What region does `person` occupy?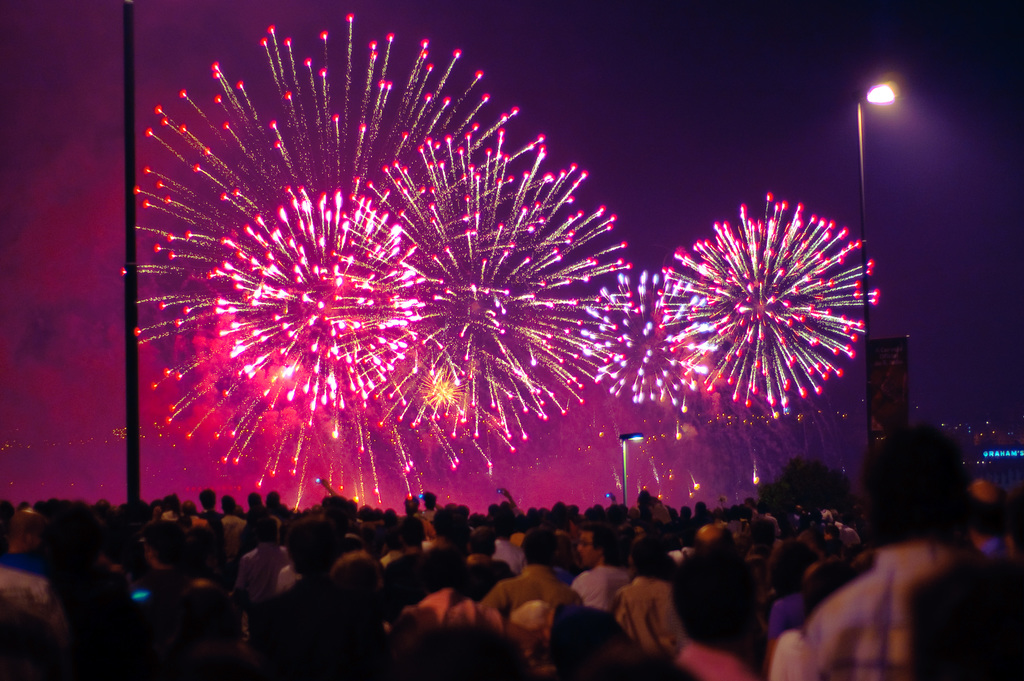
[799,426,1023,680].
